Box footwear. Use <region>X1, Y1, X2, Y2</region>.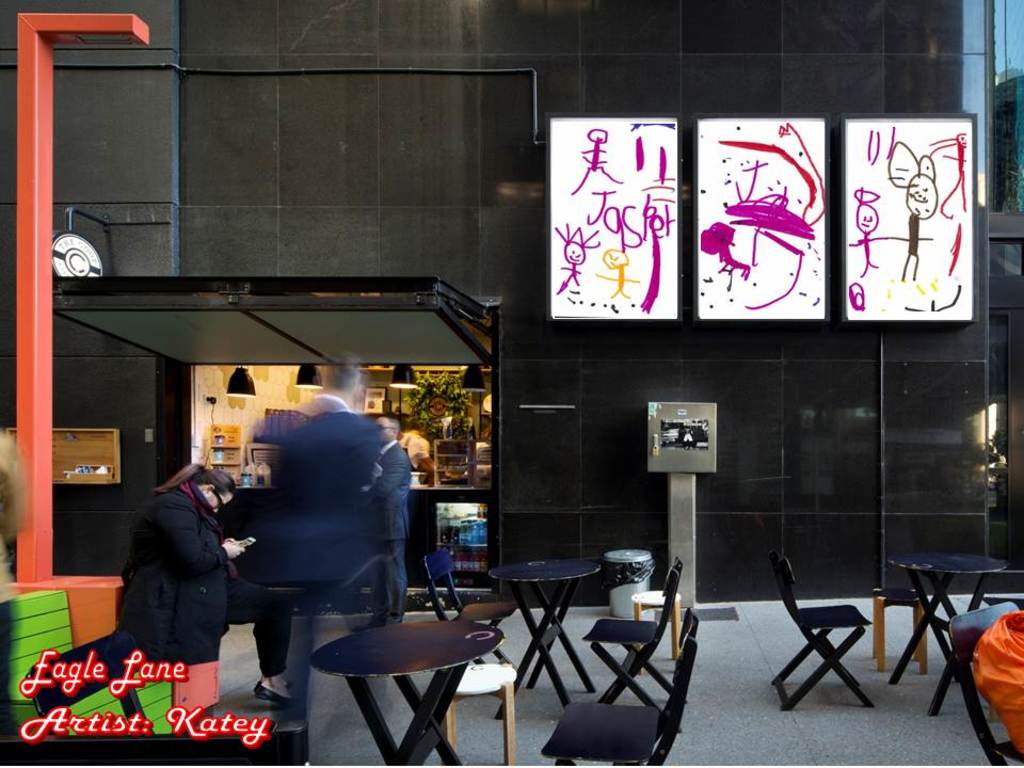
<region>252, 676, 295, 706</region>.
